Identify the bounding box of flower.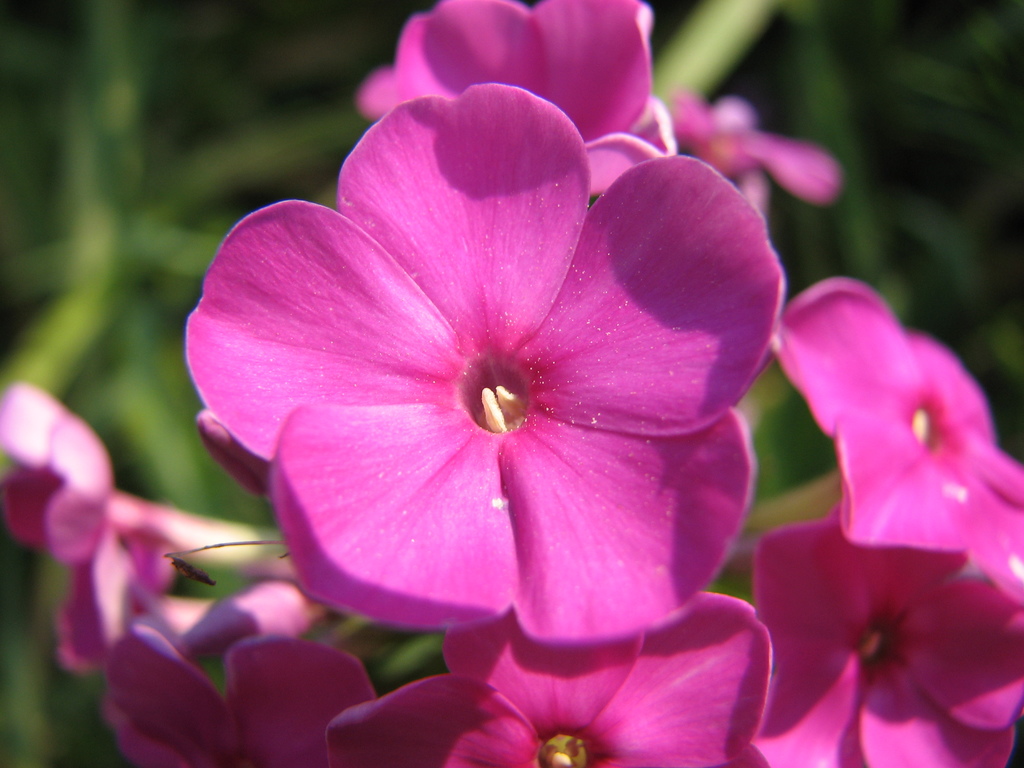
pyautogui.locateOnScreen(86, 636, 376, 767).
